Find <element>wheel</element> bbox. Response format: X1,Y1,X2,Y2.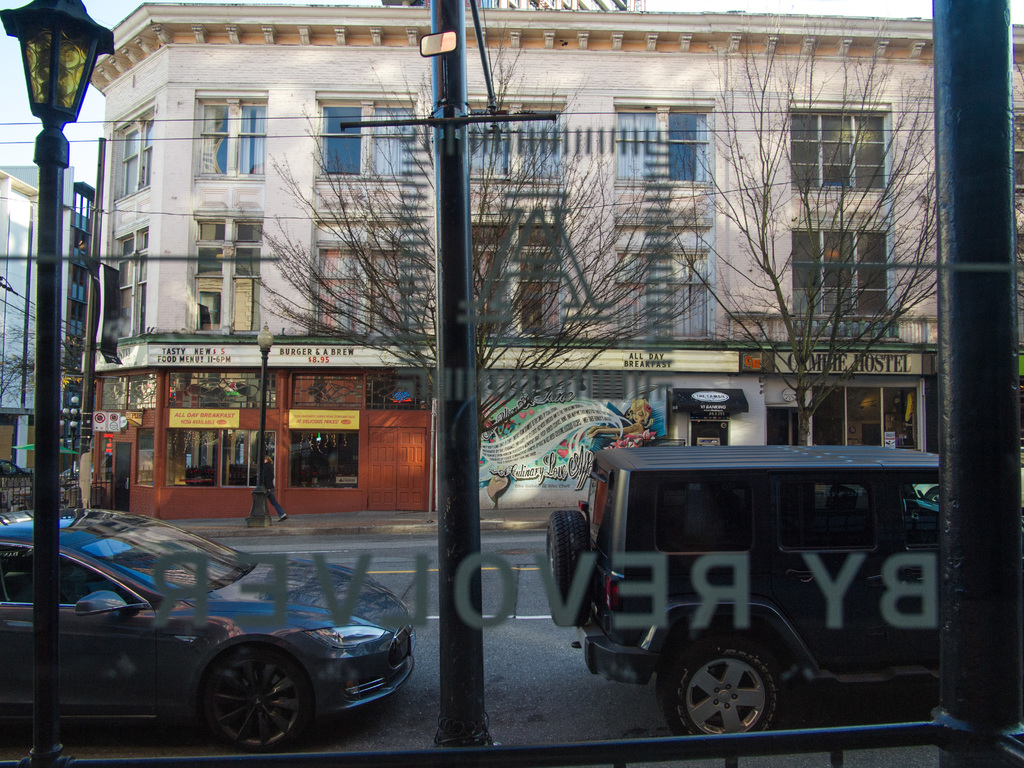
668,641,777,760.
